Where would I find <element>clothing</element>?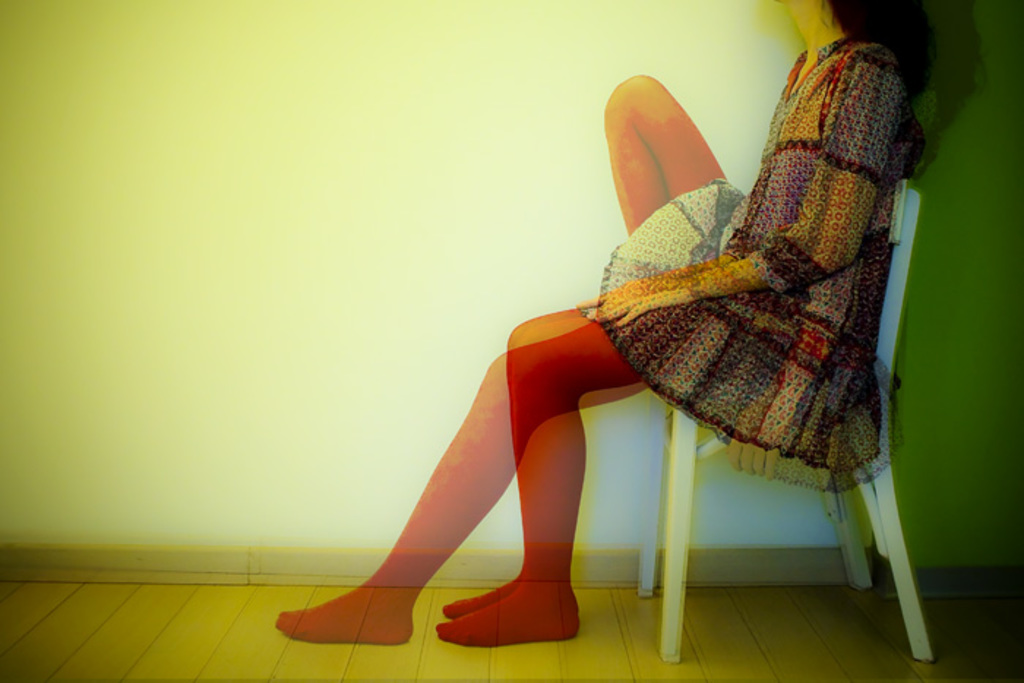
At <region>573, 50, 913, 515</region>.
